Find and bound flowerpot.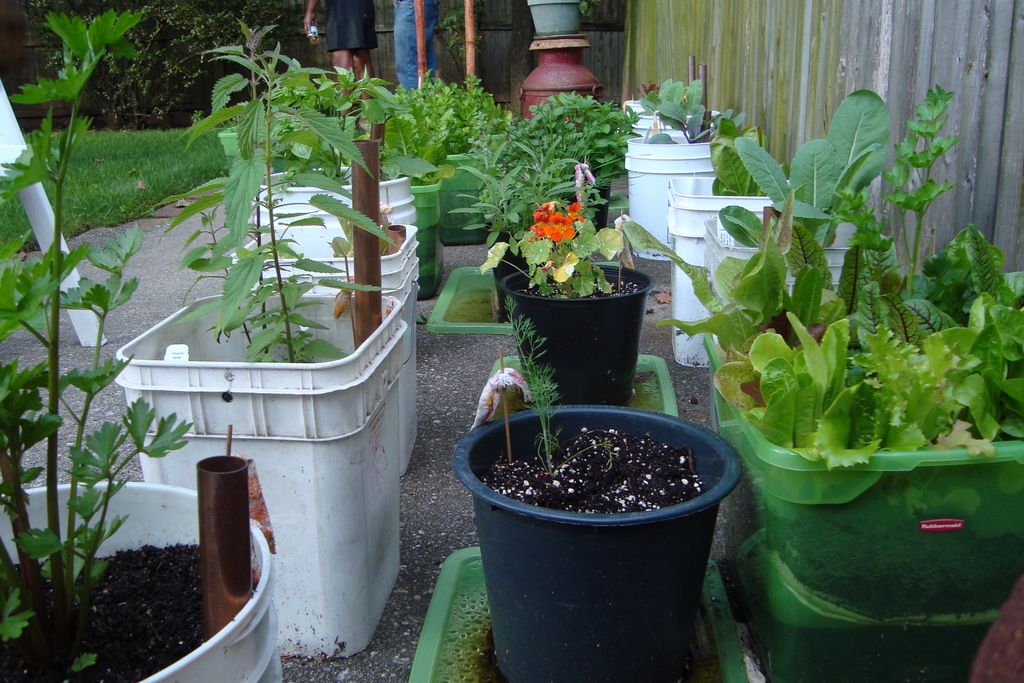
Bound: box(441, 395, 751, 670).
